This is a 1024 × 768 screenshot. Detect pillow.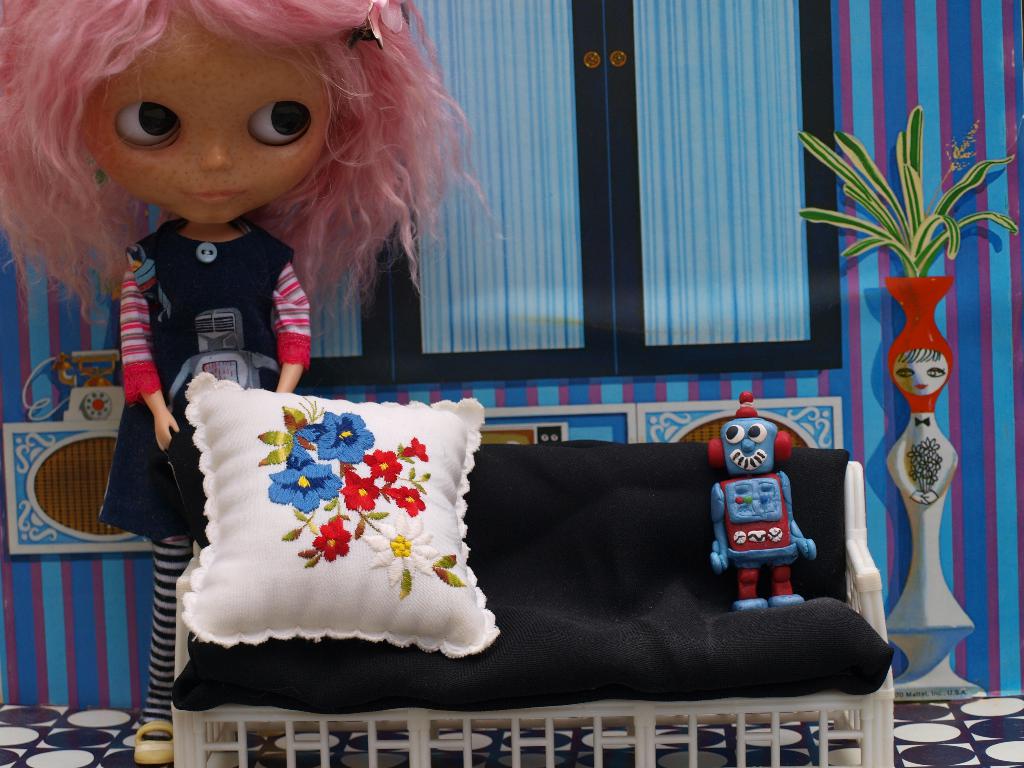
crop(200, 390, 503, 670).
